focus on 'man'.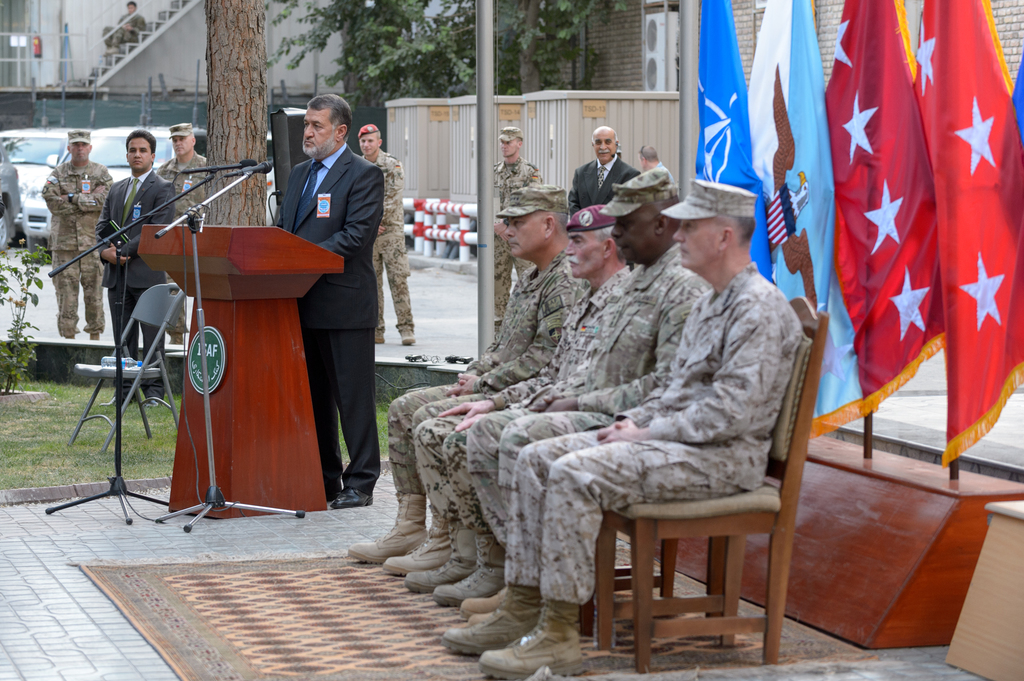
Focused at <region>440, 182, 810, 680</region>.
